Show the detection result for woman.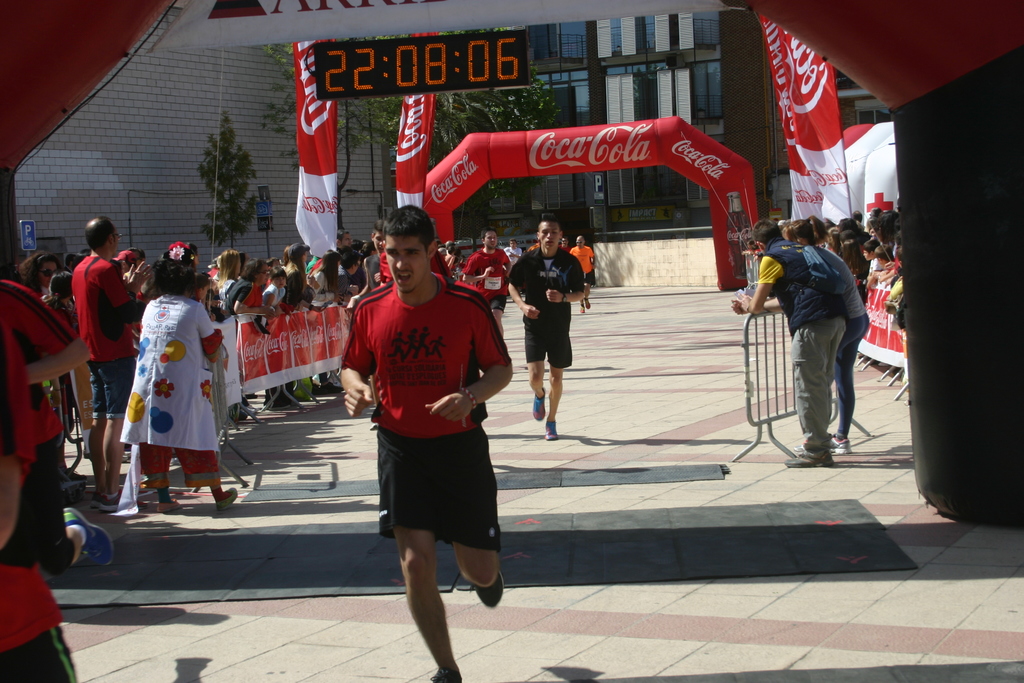
x1=306 y1=244 x2=349 y2=395.
